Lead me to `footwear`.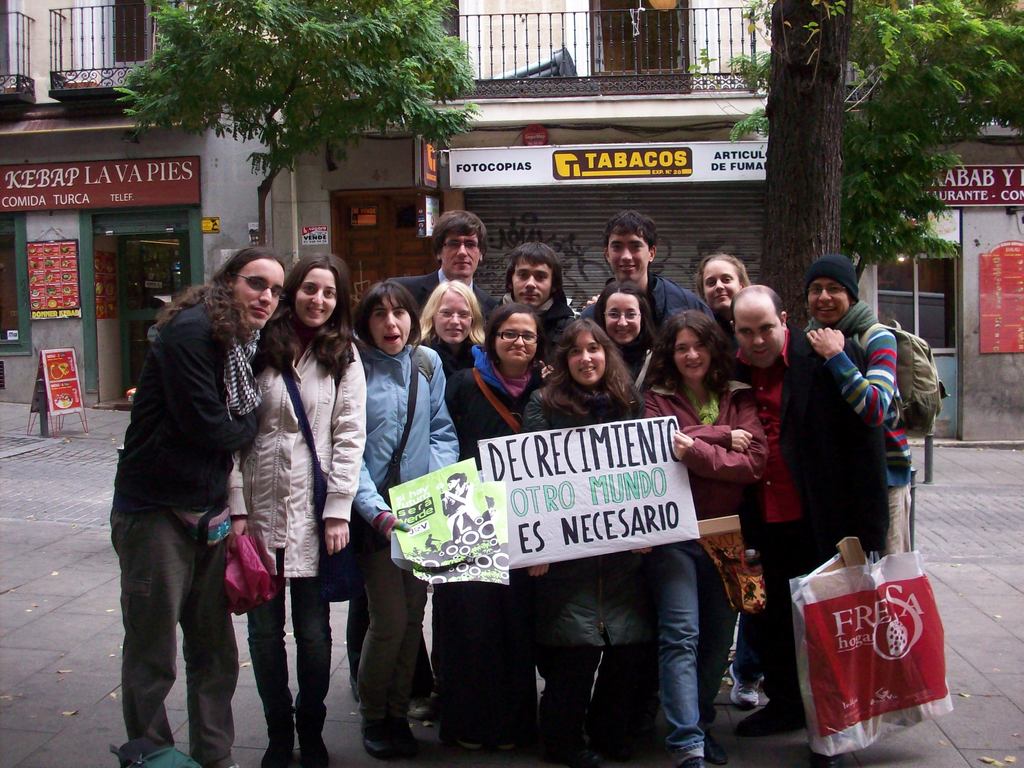
Lead to bbox=(266, 738, 292, 767).
